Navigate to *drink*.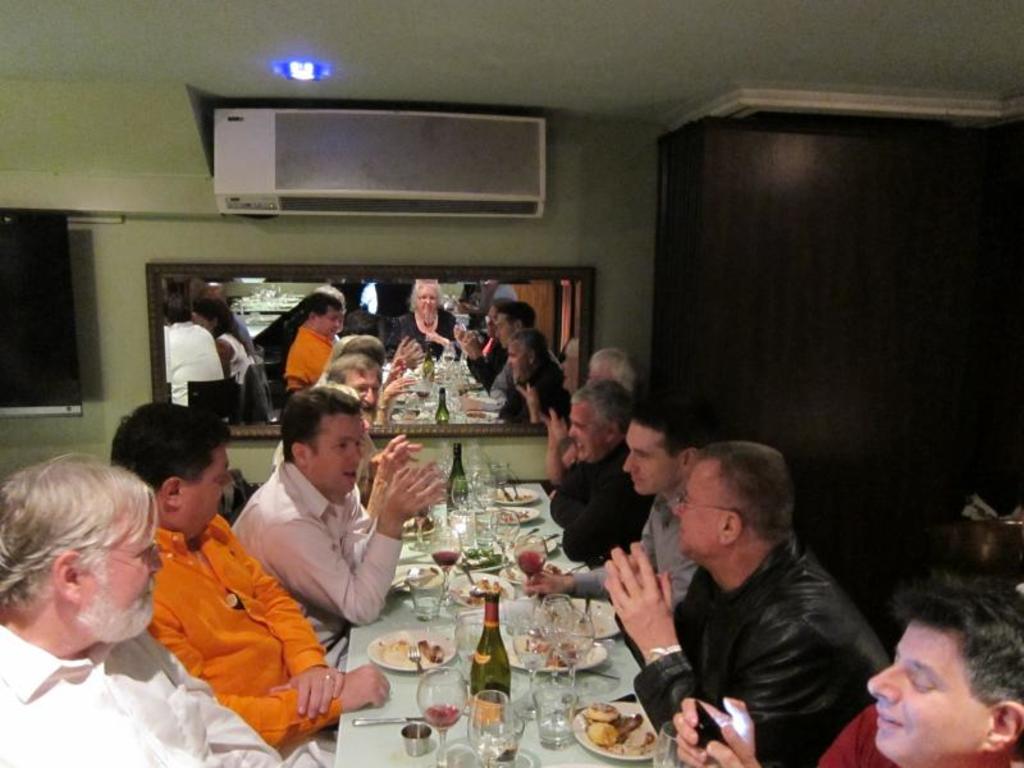
Navigation target: <bbox>444, 471, 468, 518</bbox>.
